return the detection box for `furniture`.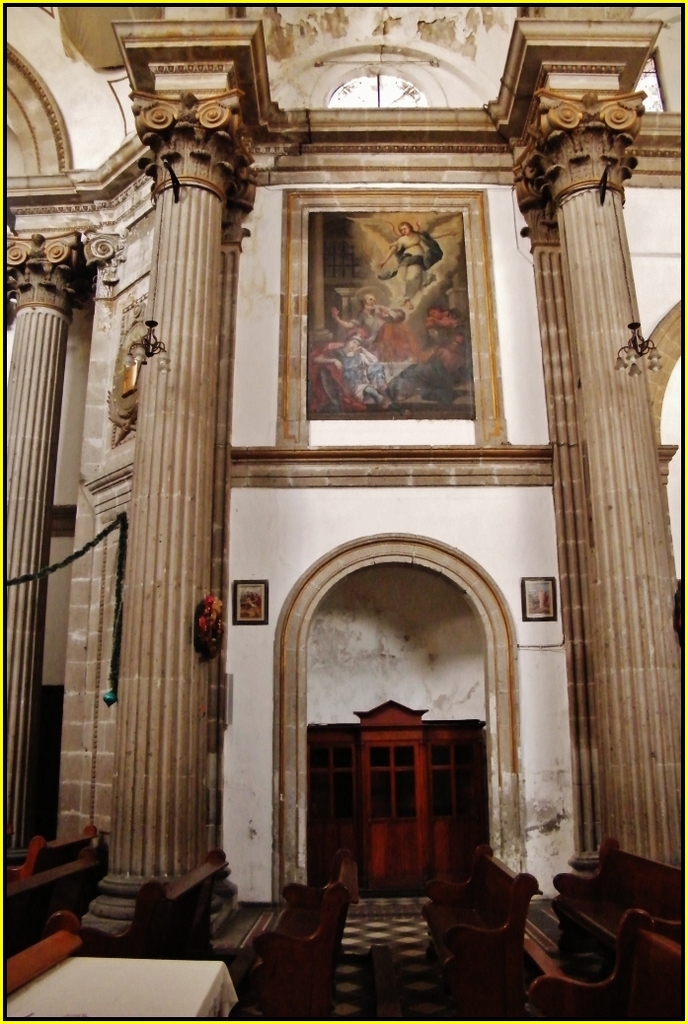
0 828 104 925.
